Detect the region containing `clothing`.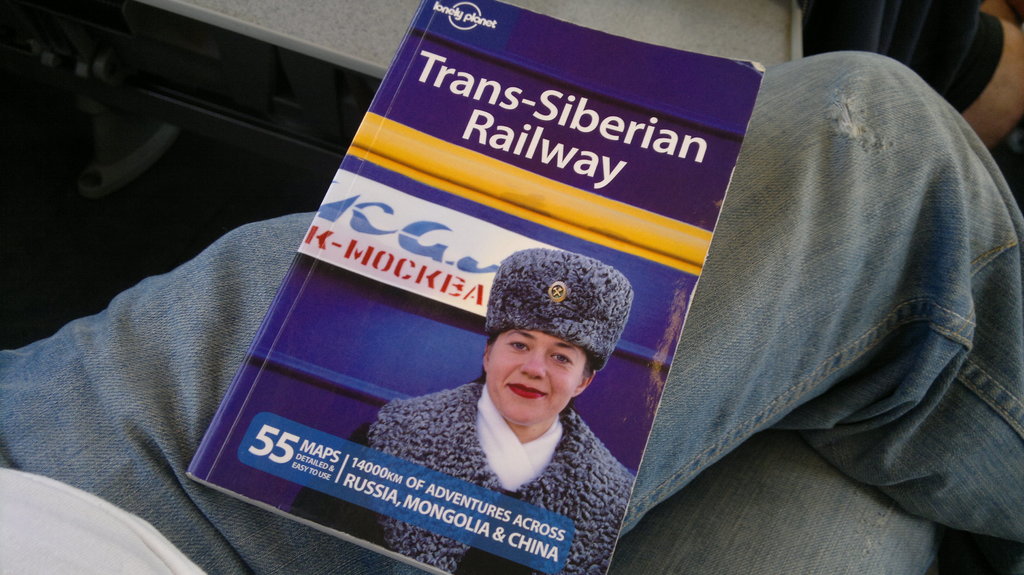
left=0, top=52, right=1023, bottom=574.
